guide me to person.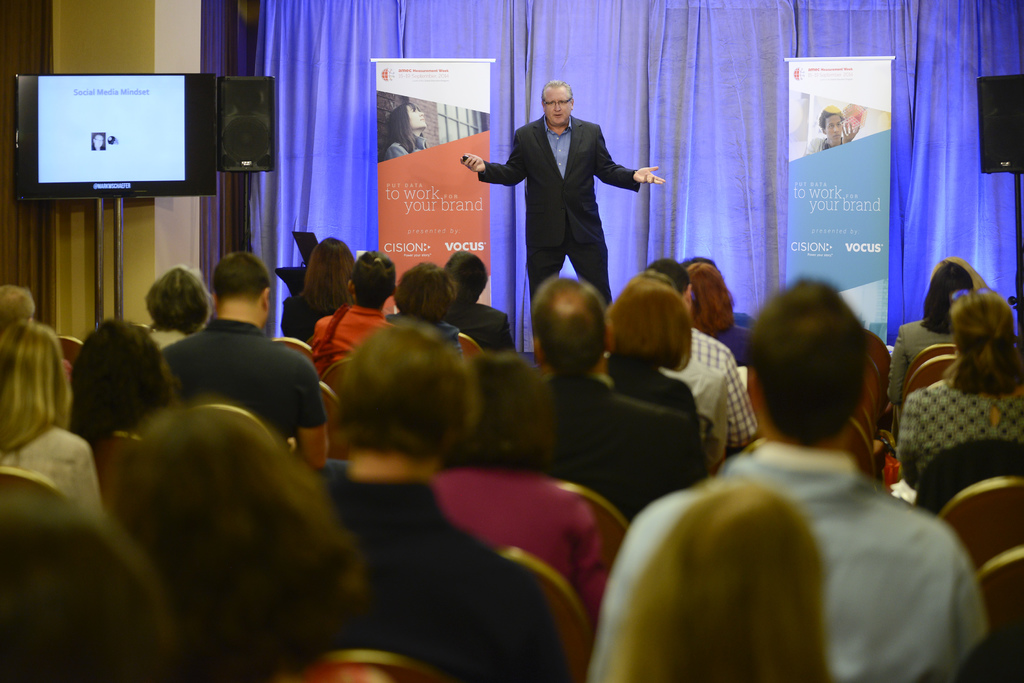
Guidance: rect(316, 250, 396, 372).
